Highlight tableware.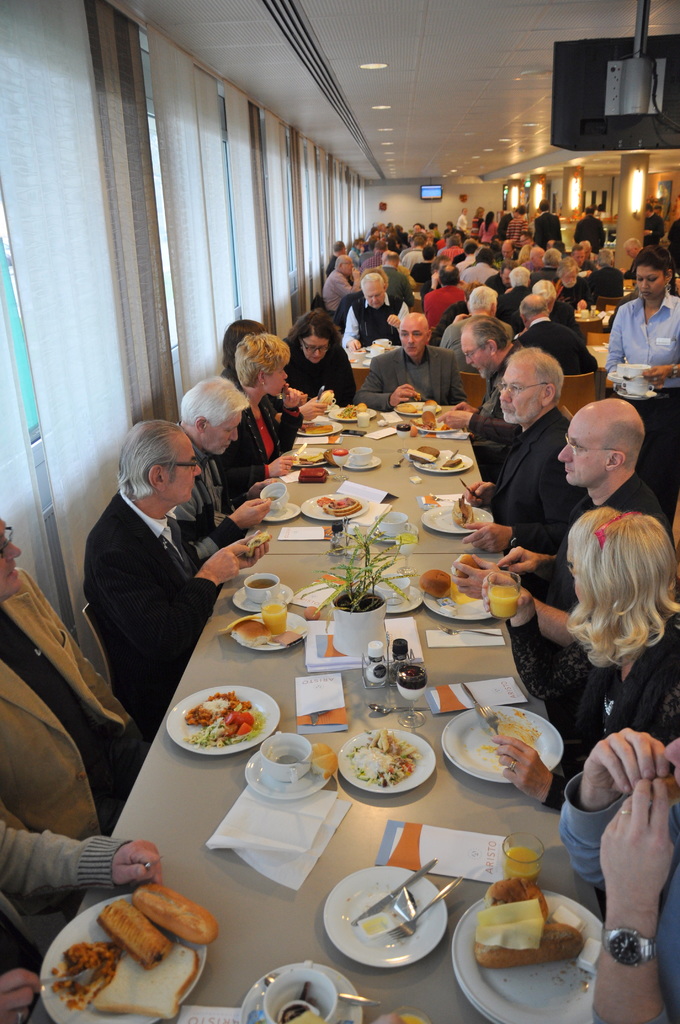
Highlighted region: rect(574, 308, 598, 324).
